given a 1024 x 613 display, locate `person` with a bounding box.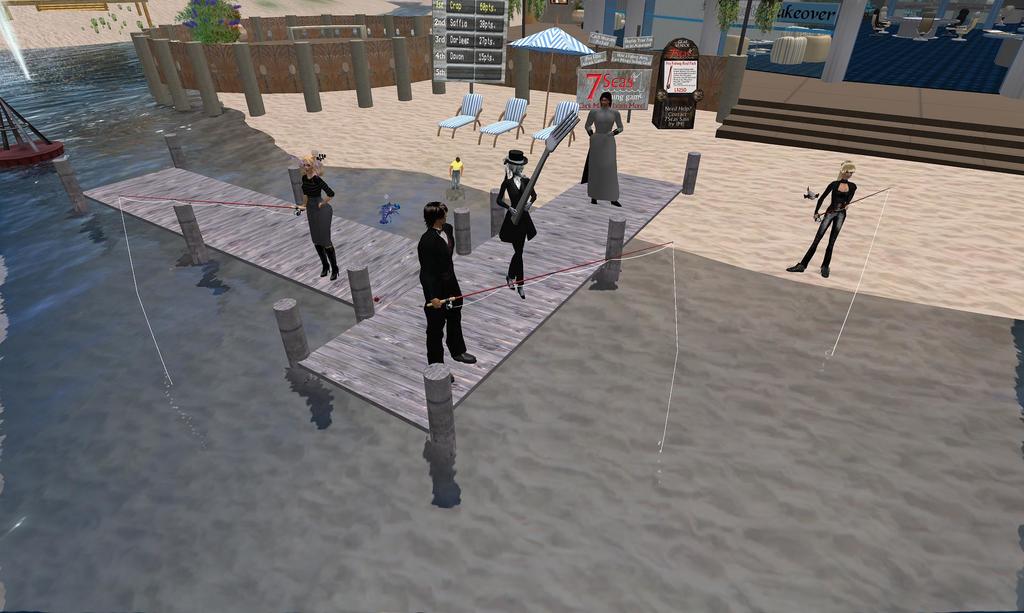
Located: [819, 151, 877, 278].
